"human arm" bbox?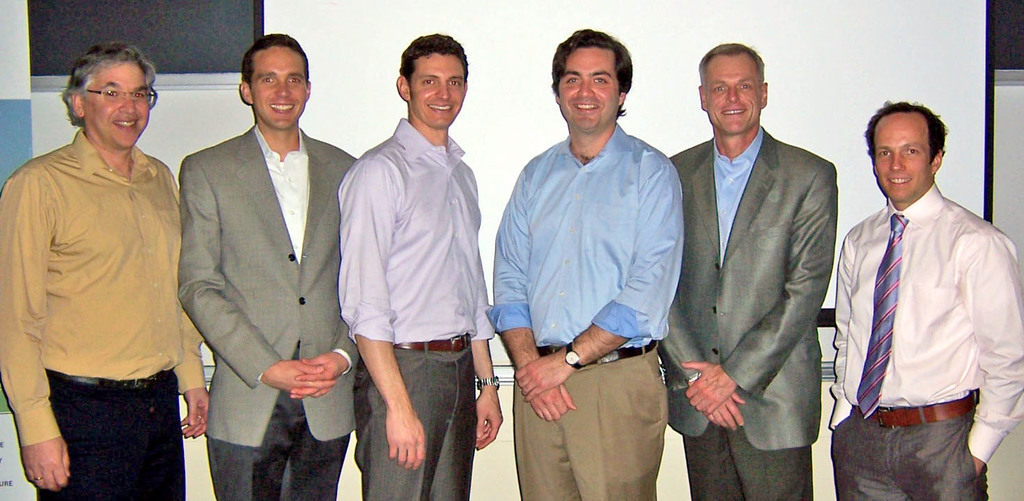
512/162/684/403
